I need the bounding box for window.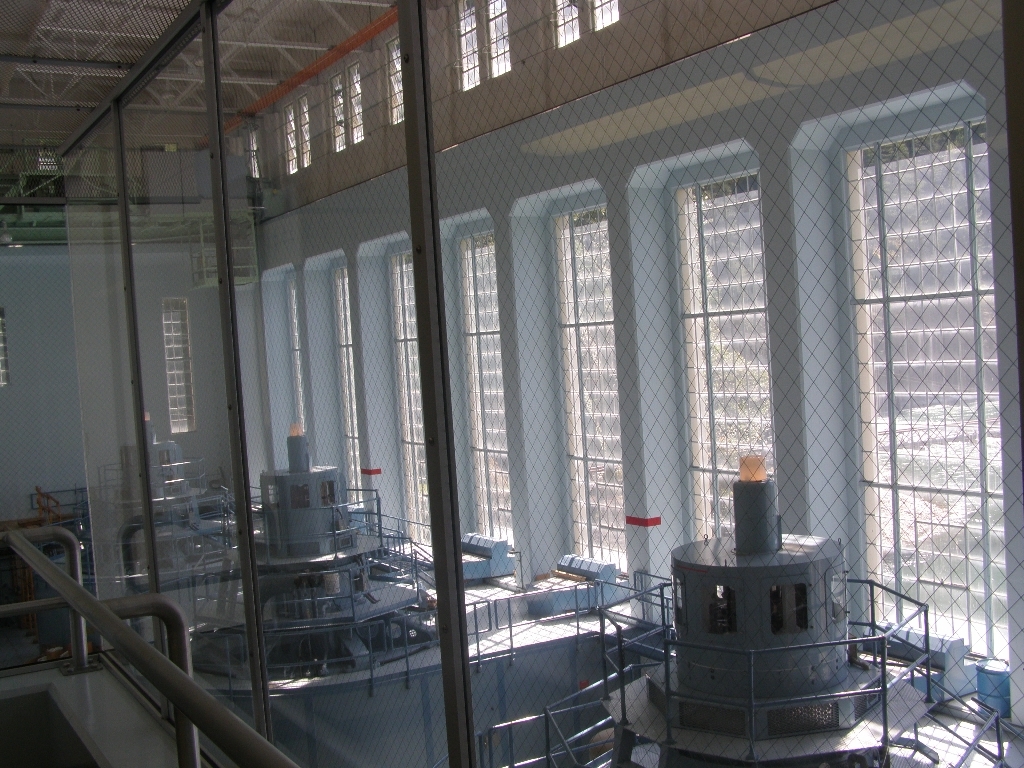
Here it is: x1=673 y1=172 x2=775 y2=593.
